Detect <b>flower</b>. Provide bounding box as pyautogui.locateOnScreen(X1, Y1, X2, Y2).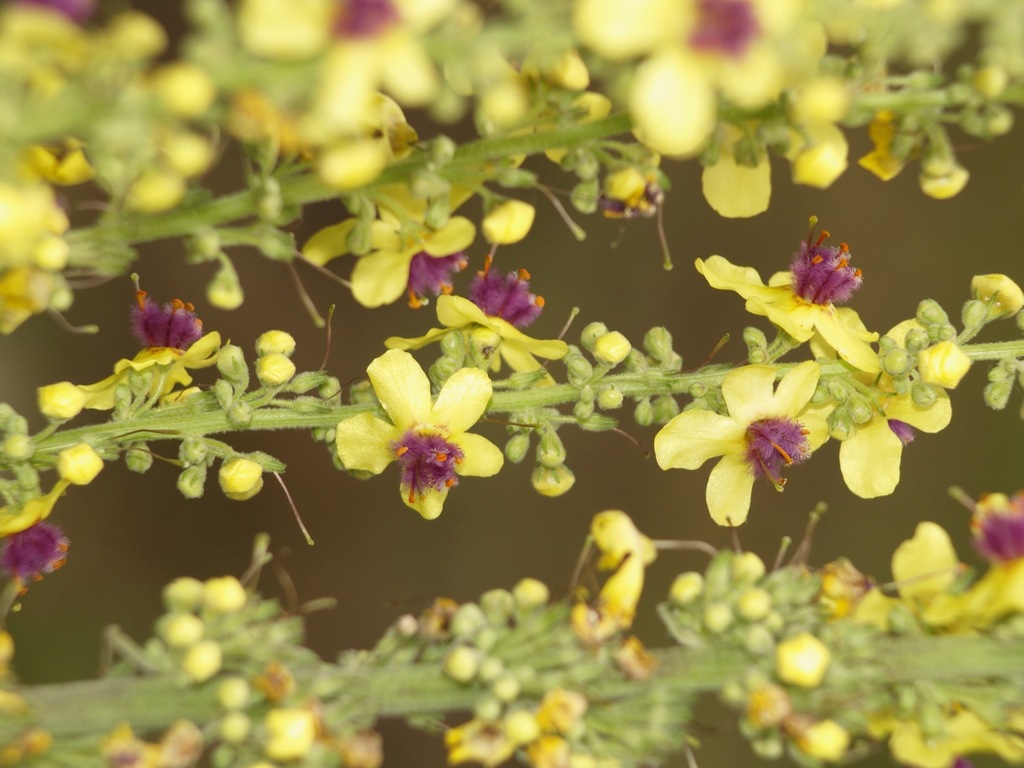
pyautogui.locateOnScreen(238, 0, 458, 121).
